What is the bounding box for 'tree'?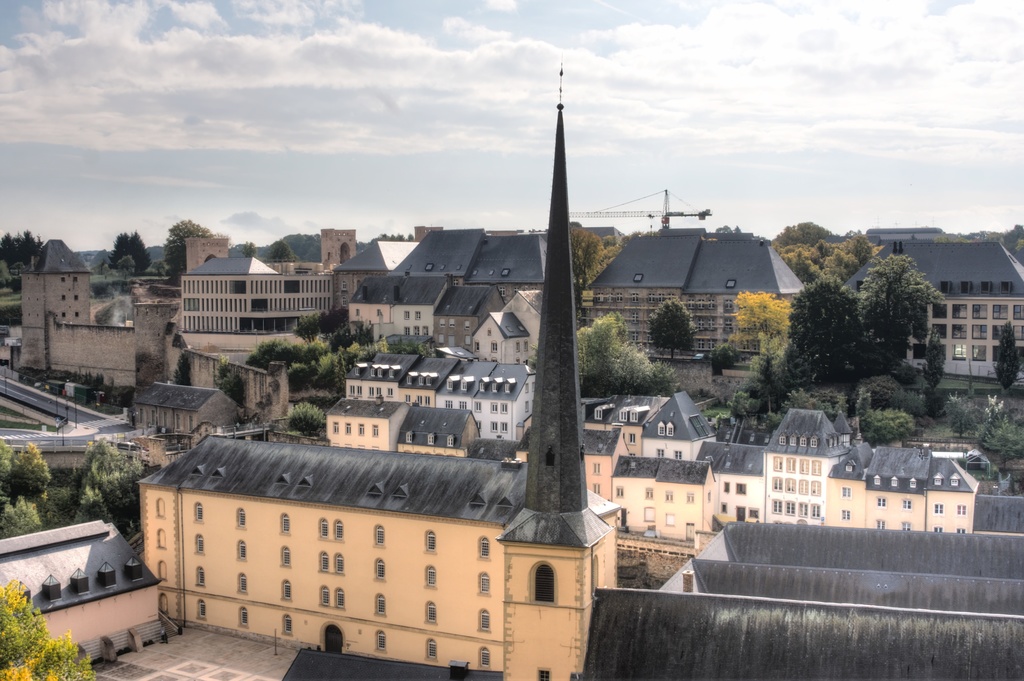
646 301 696 363.
